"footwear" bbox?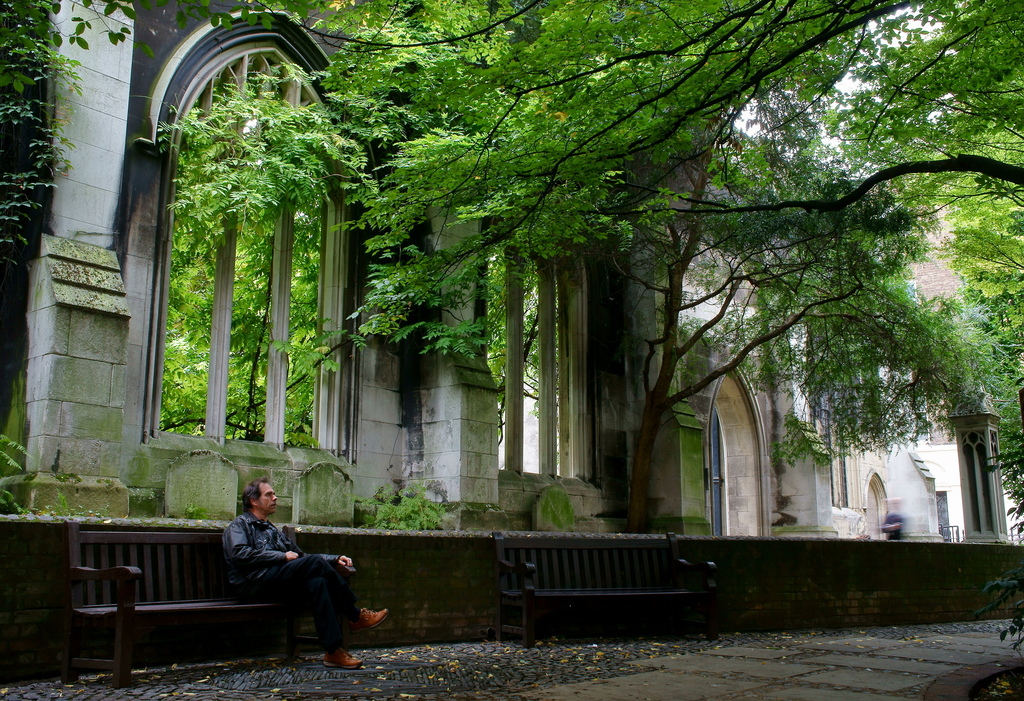
bbox(323, 646, 364, 668)
